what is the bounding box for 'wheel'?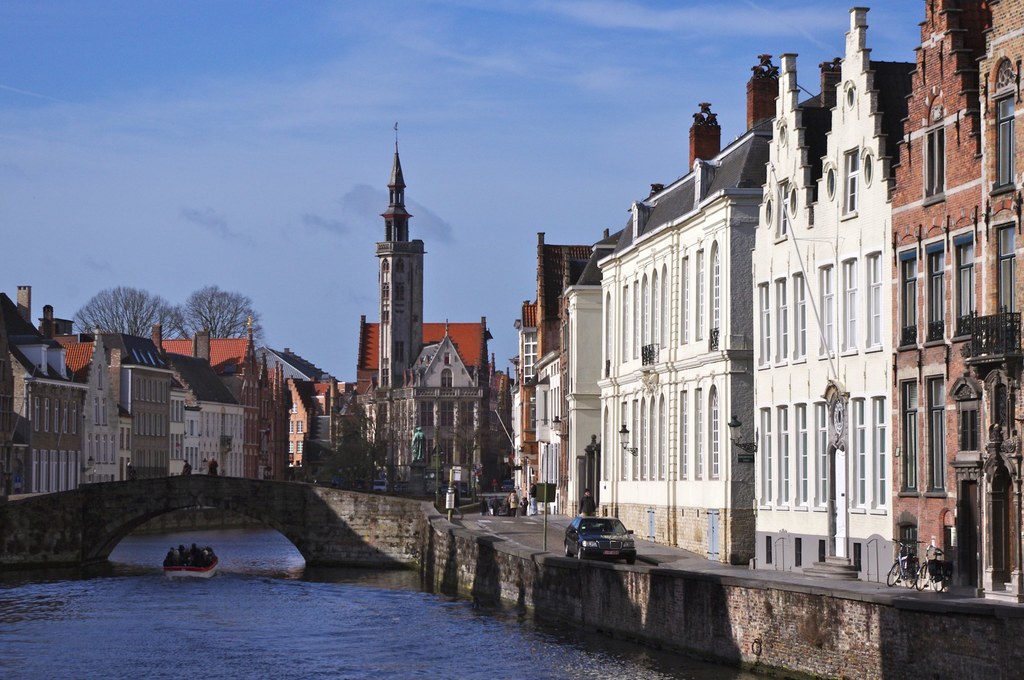
{"left": 627, "top": 555, "right": 636, "bottom": 563}.
